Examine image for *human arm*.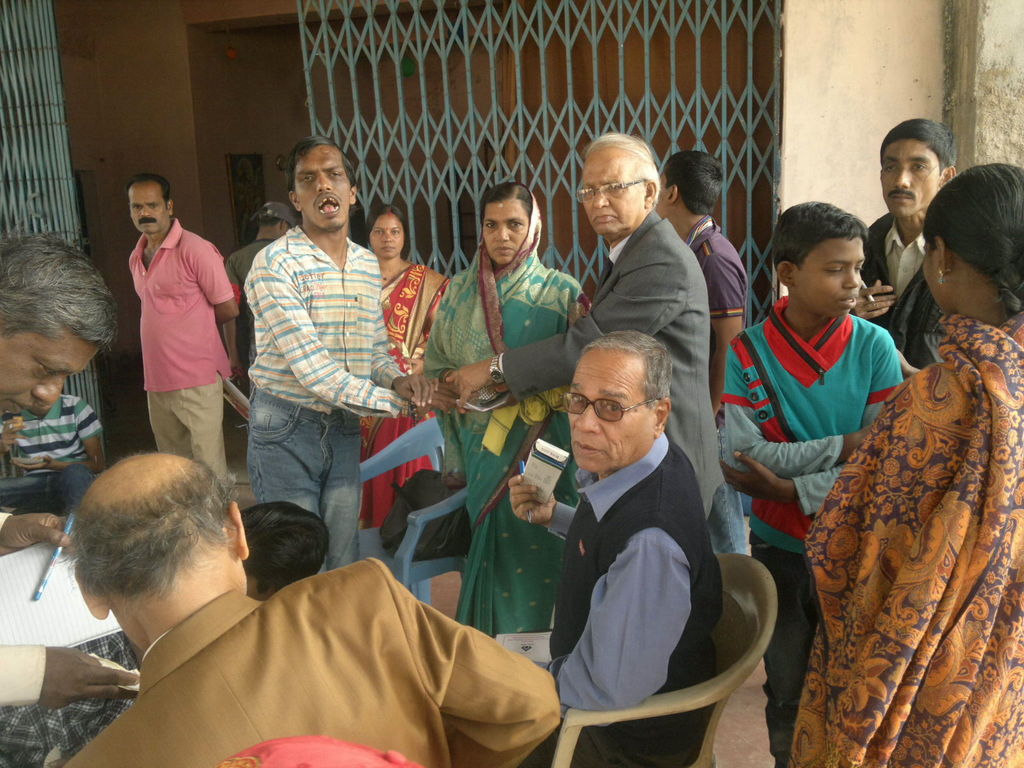
Examination result: x1=506, y1=463, x2=600, y2=548.
